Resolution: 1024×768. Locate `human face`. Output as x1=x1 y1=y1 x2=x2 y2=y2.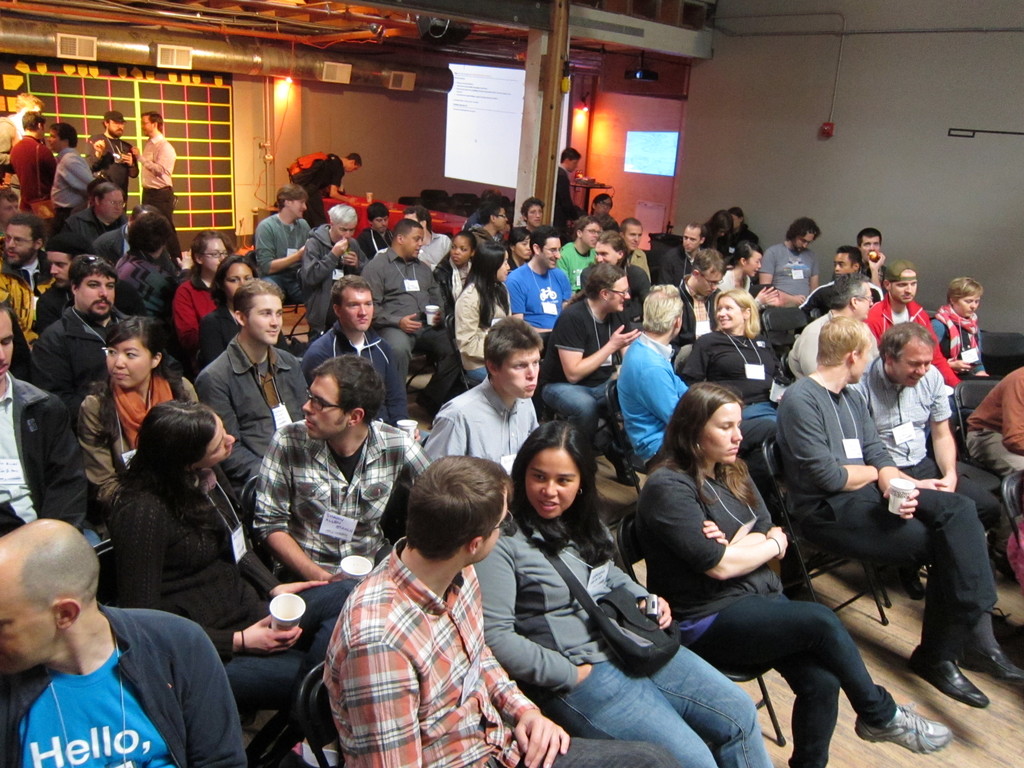
x1=851 y1=337 x2=872 y2=383.
